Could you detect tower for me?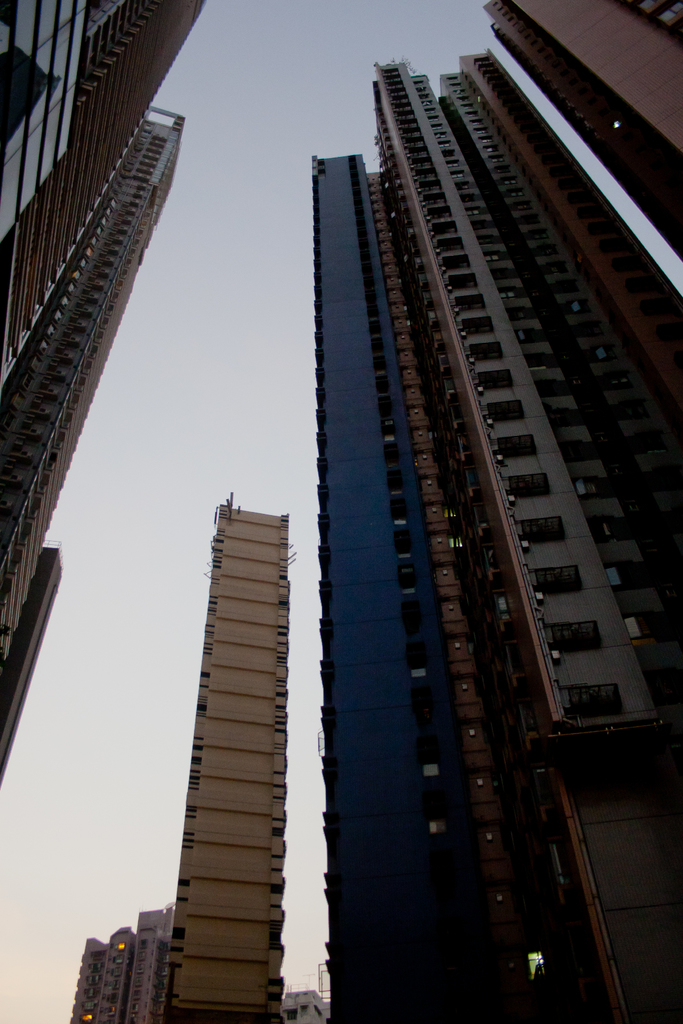
Detection result: [left=484, top=0, right=682, bottom=247].
